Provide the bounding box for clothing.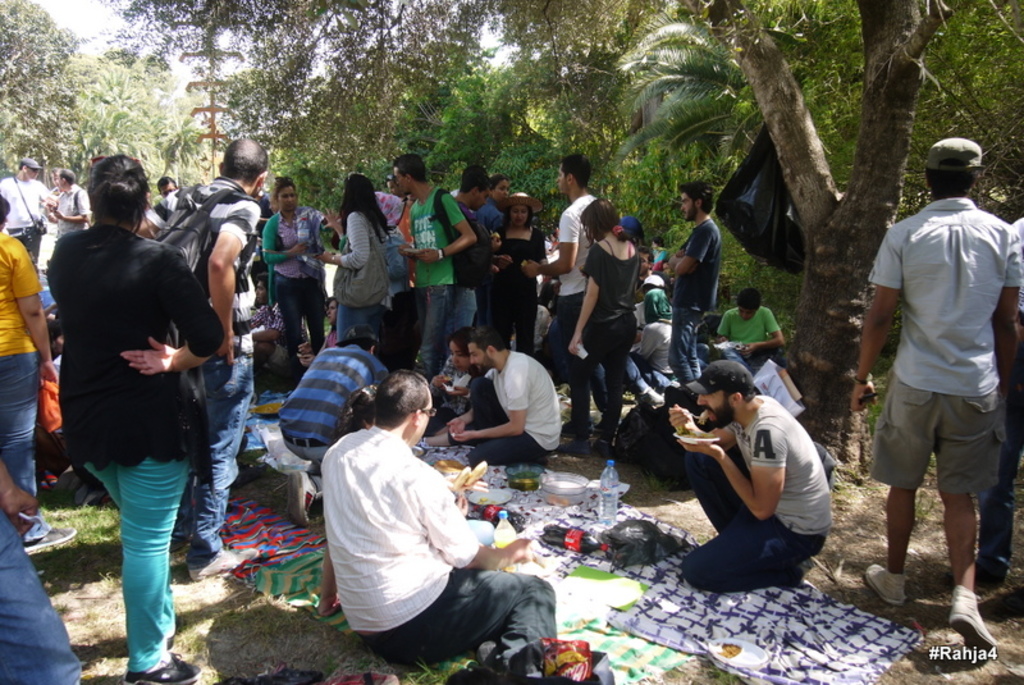
locate(585, 234, 623, 428).
